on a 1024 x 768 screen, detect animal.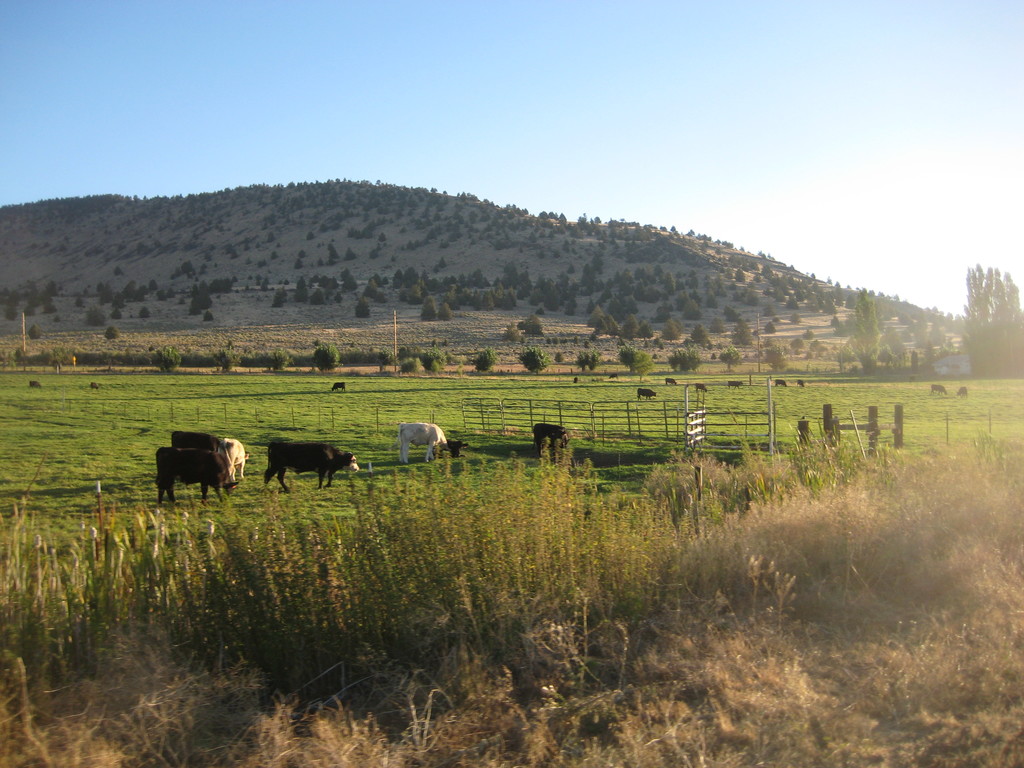
226 431 247 483.
